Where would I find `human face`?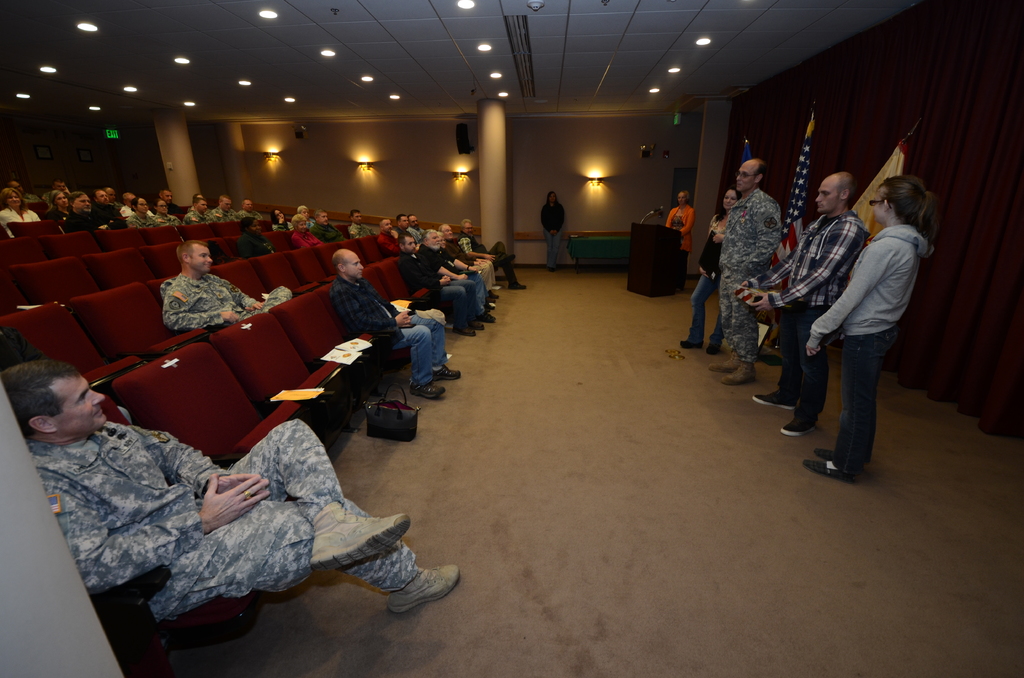
At Rect(189, 245, 212, 278).
